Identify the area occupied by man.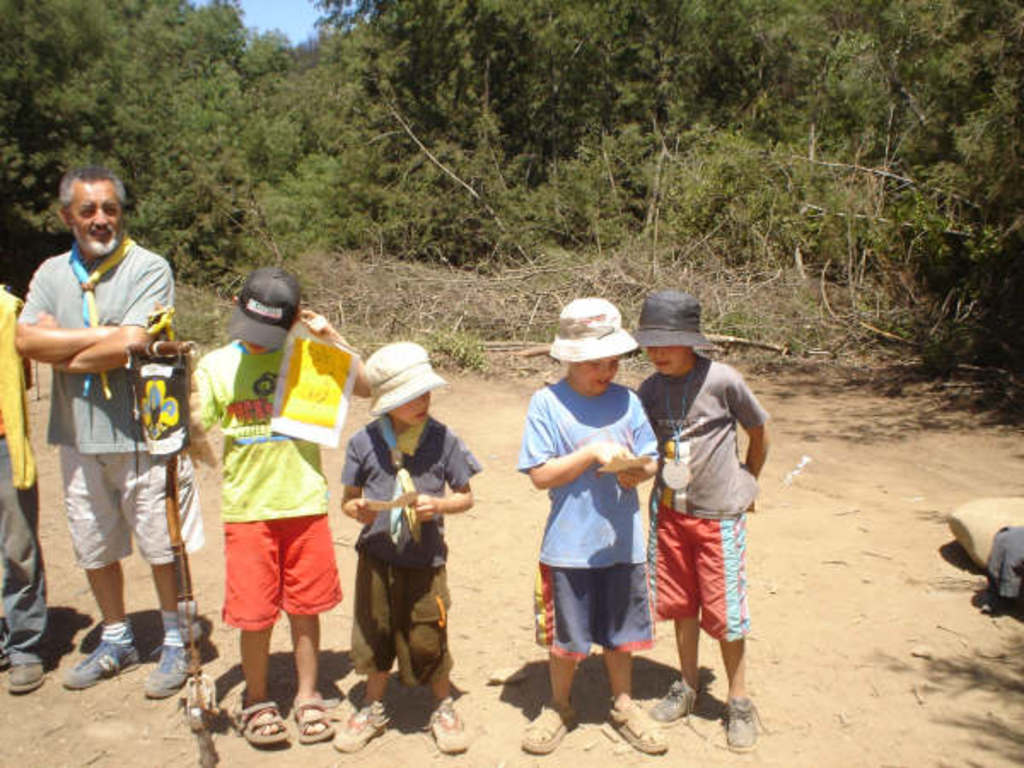
Area: [x1=0, y1=282, x2=46, y2=693].
